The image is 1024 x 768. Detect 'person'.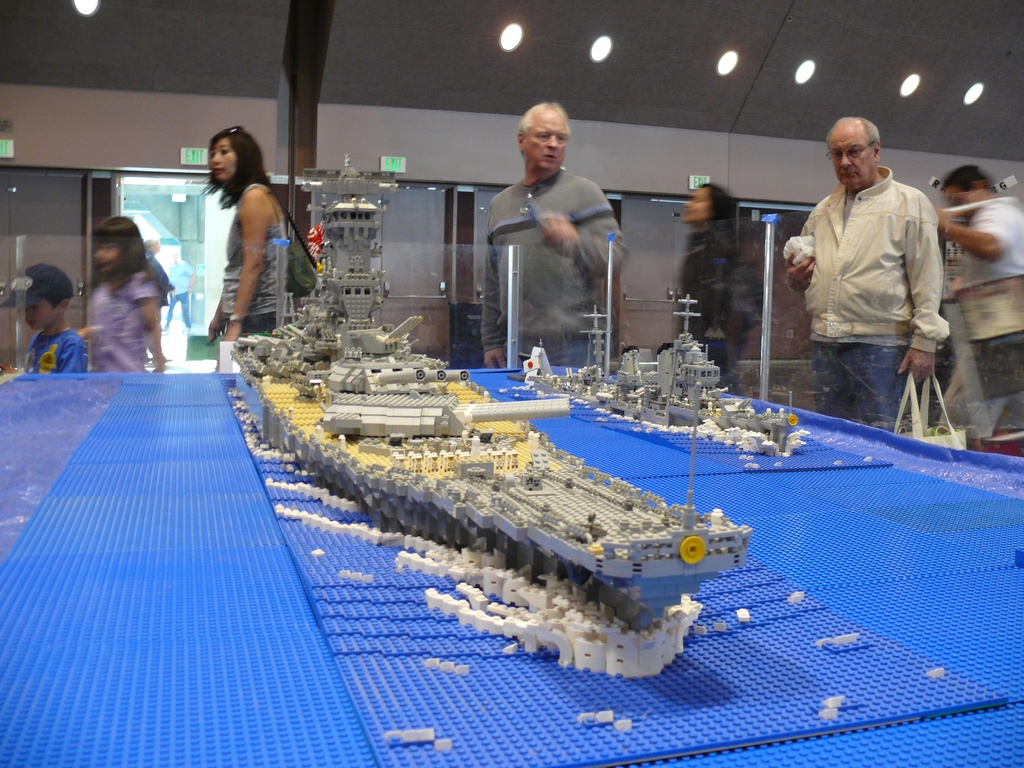
Detection: crop(664, 180, 767, 400).
